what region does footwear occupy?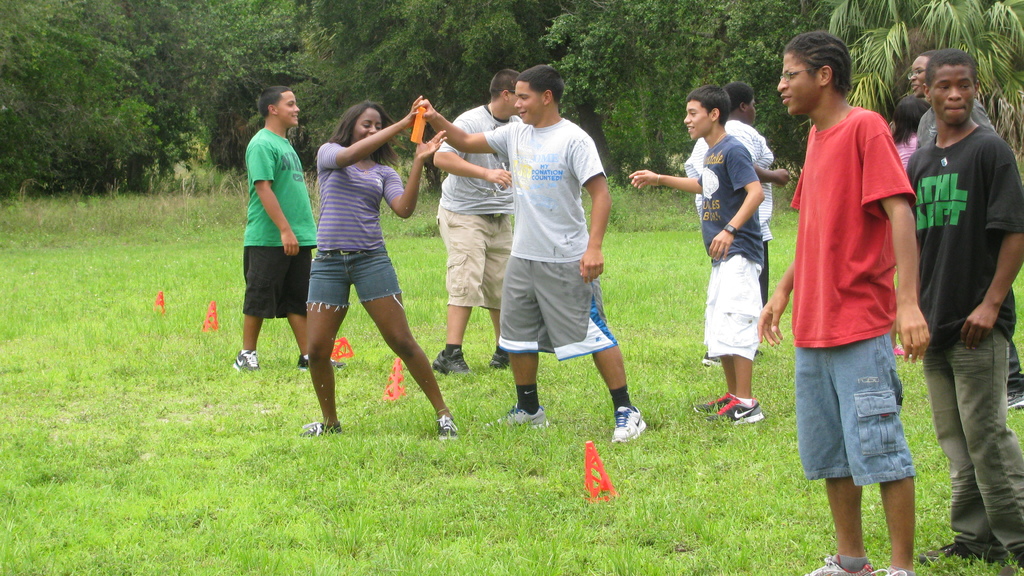
x1=1005 y1=391 x2=1023 y2=412.
